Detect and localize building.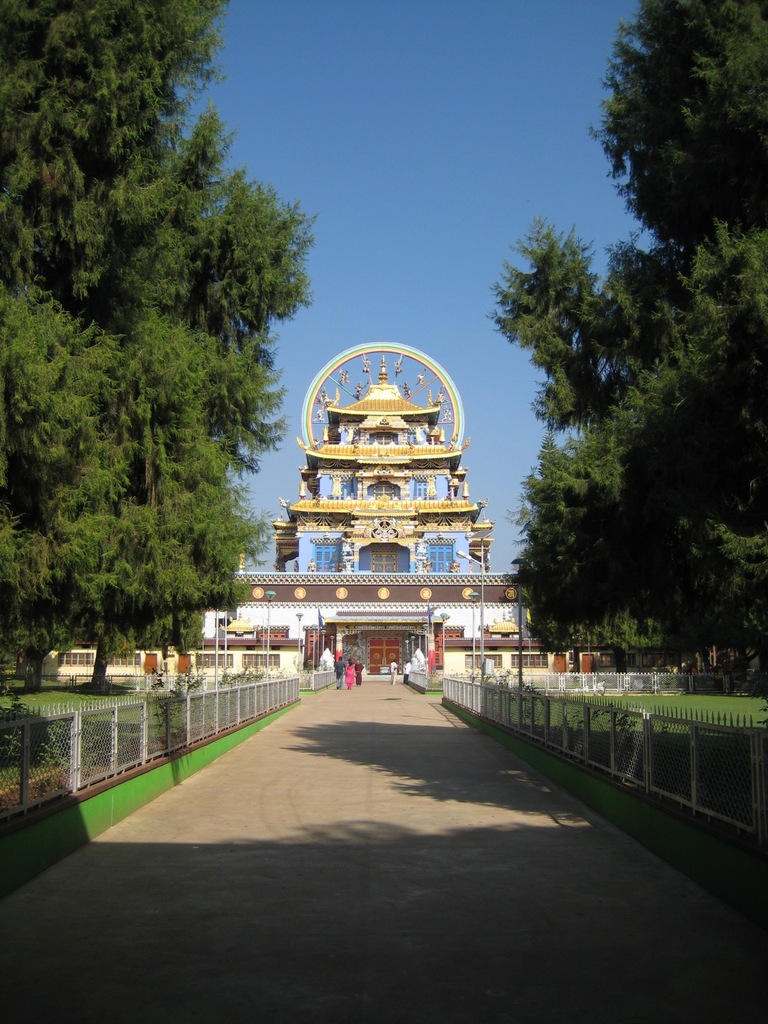
Localized at <region>206, 348, 531, 671</region>.
